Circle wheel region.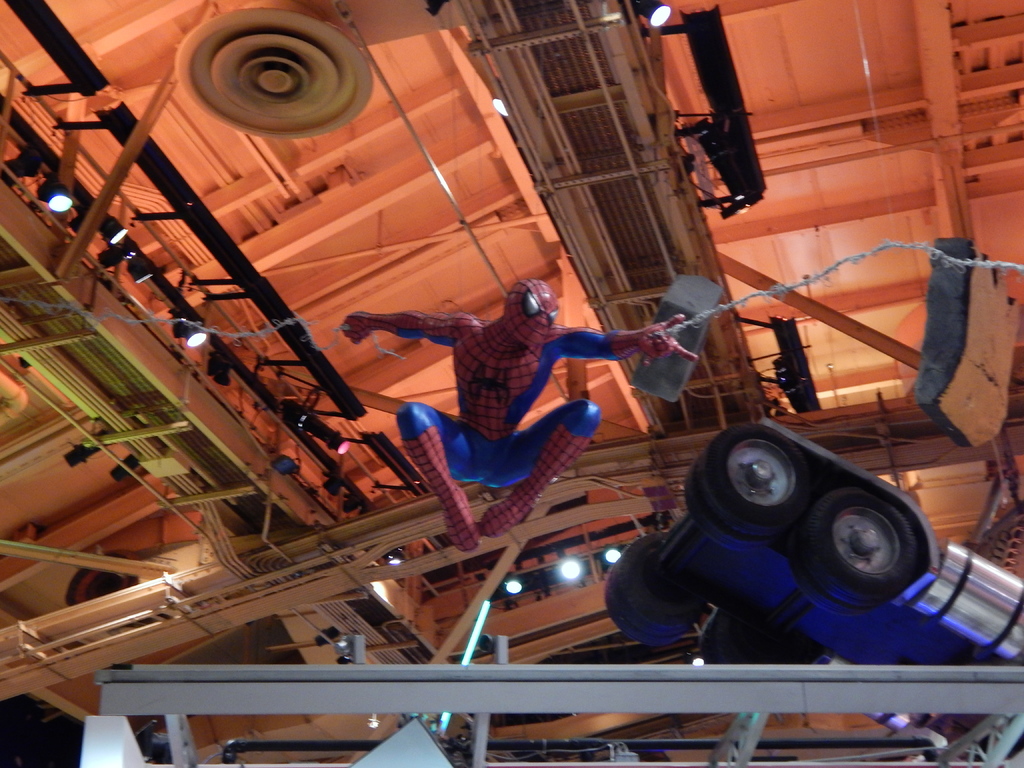
Region: left=612, top=534, right=705, bottom=631.
